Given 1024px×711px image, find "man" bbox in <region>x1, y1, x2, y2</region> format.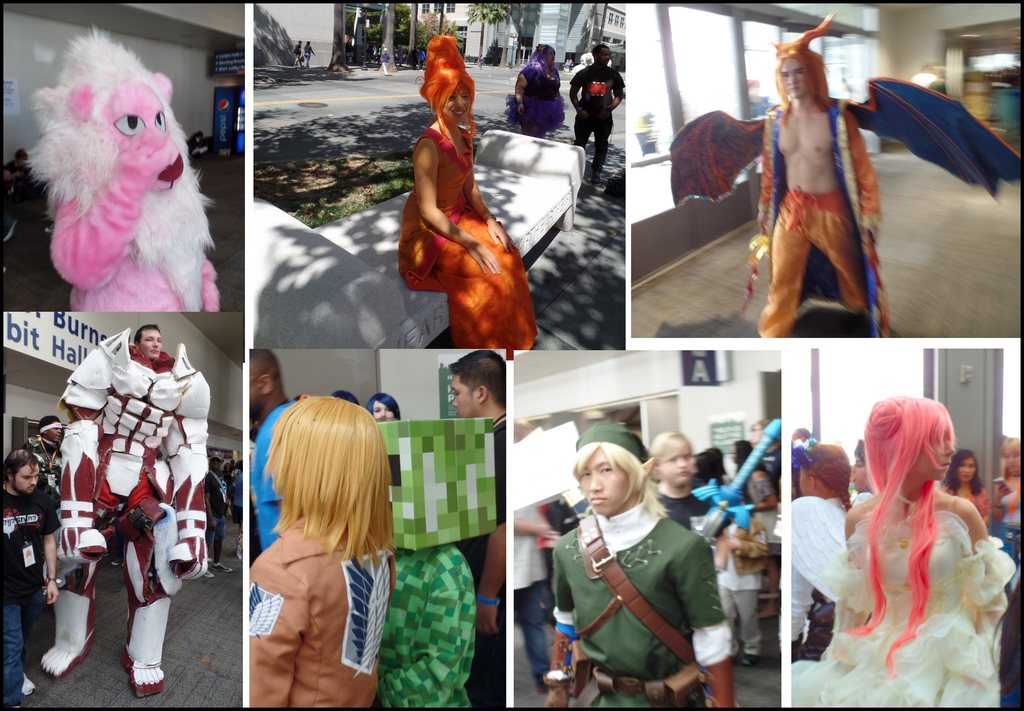
<region>25, 413, 64, 511</region>.
